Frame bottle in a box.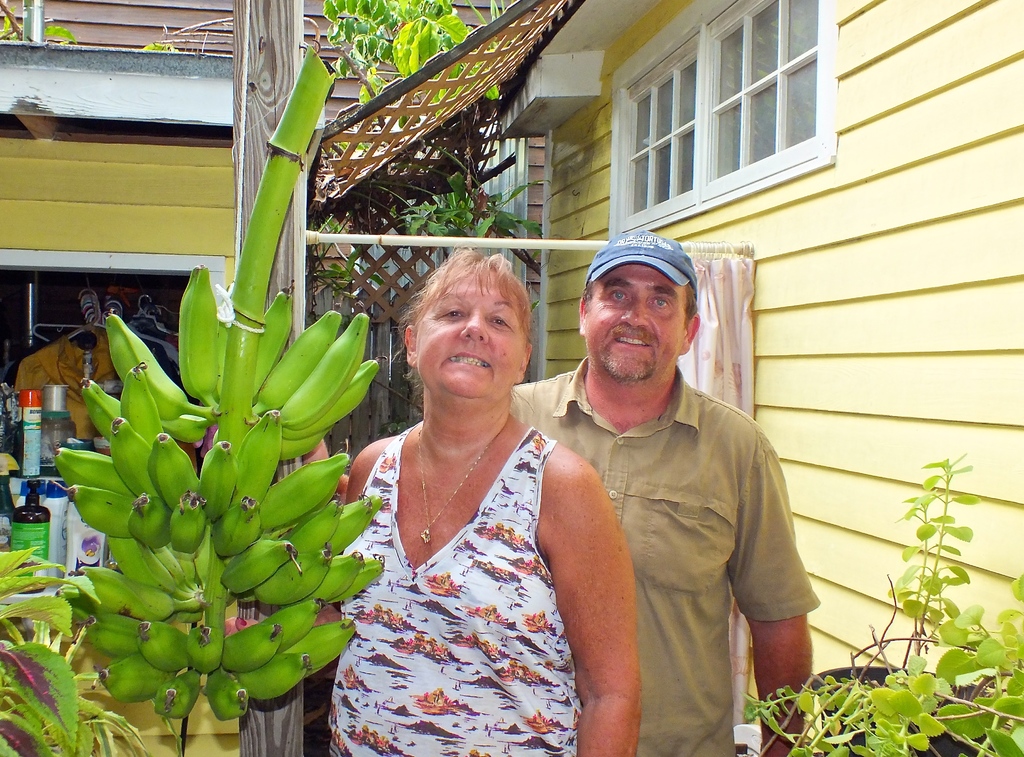
rect(68, 486, 111, 585).
